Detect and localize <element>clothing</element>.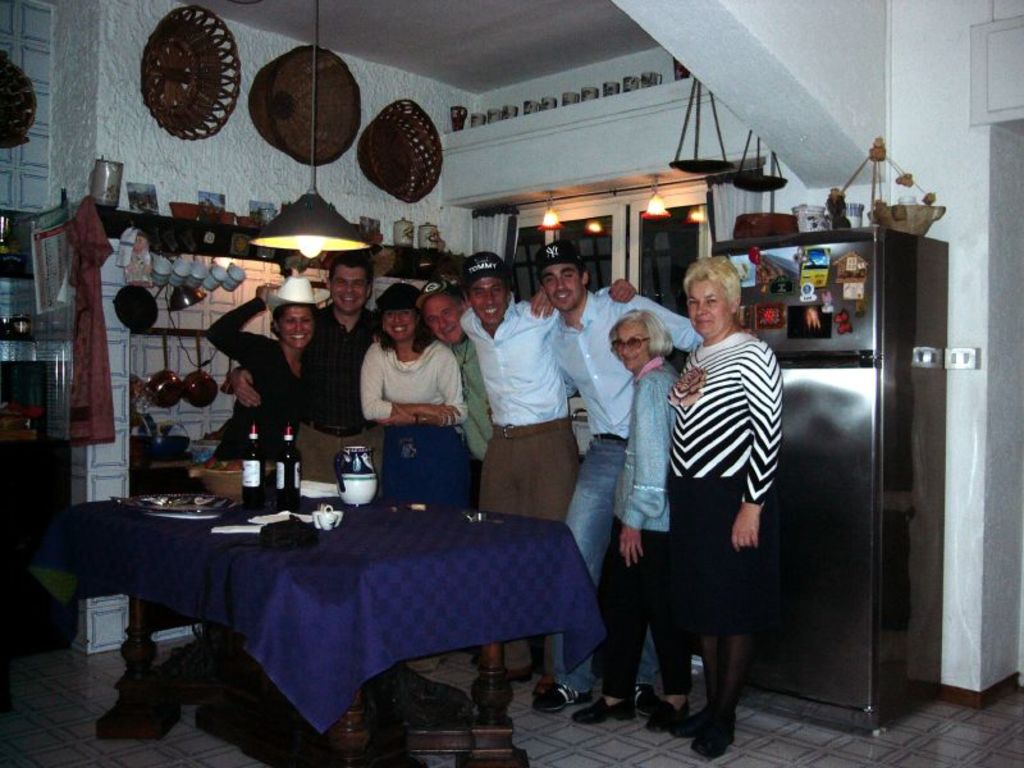
Localized at locate(451, 334, 490, 509).
